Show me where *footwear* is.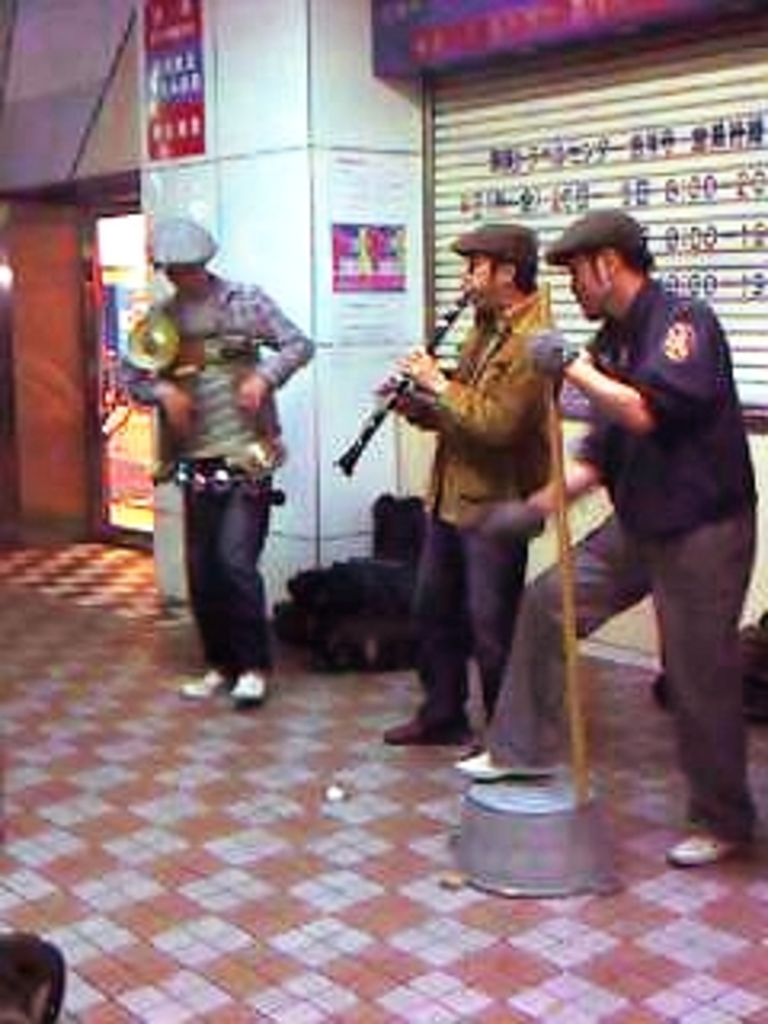
*footwear* is at [176,659,243,701].
